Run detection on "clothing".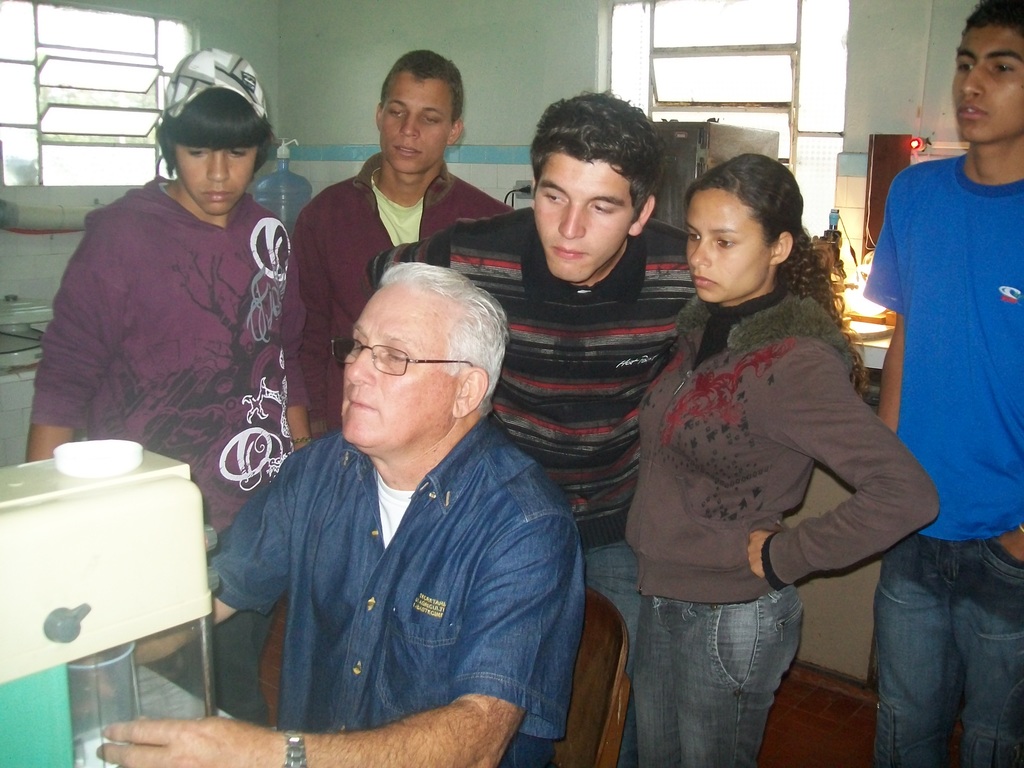
Result: 361 202 706 764.
